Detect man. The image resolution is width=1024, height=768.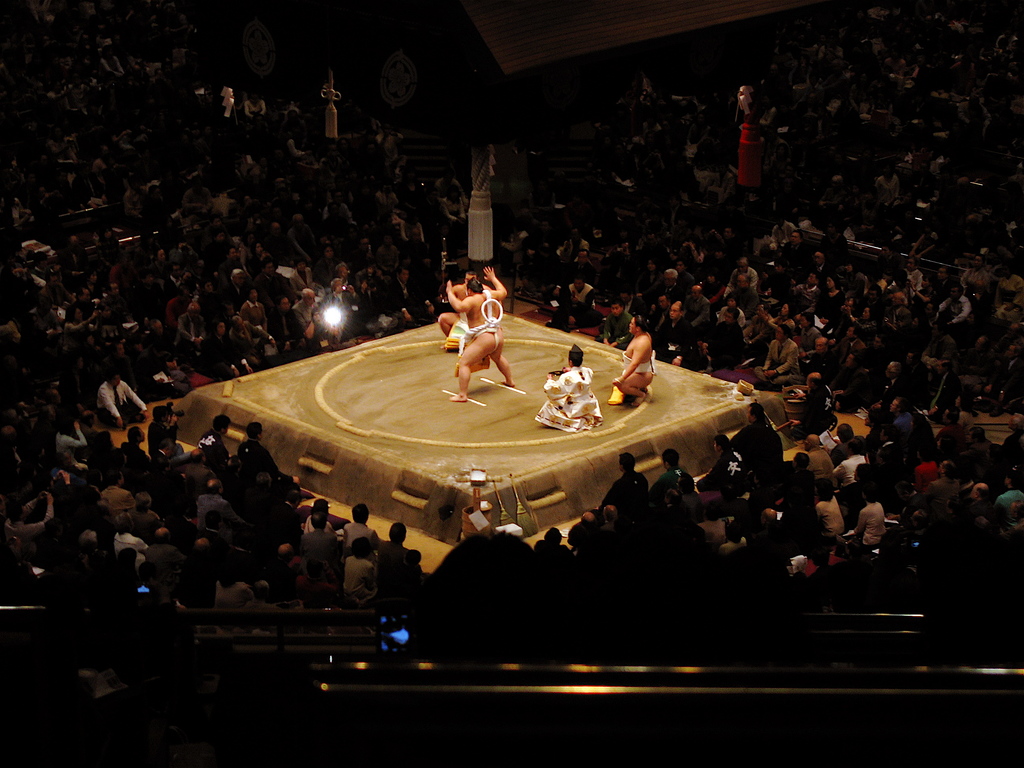
Rect(432, 267, 526, 411).
